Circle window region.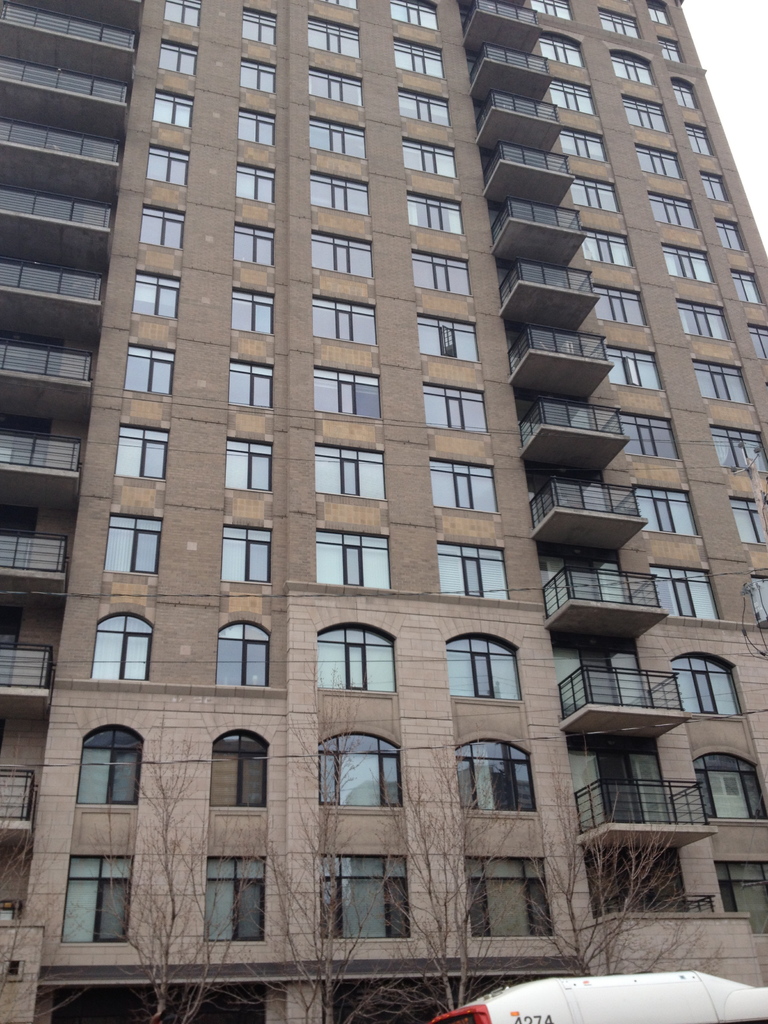
Region: x1=222 y1=438 x2=273 y2=490.
